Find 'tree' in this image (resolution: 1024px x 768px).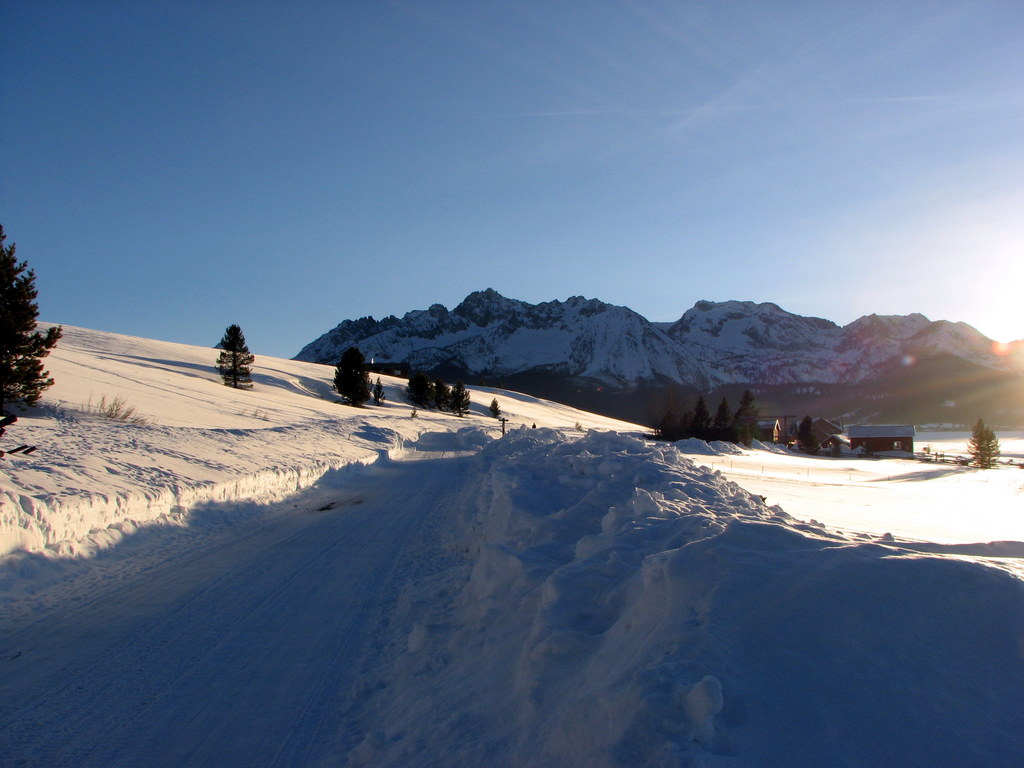
(324, 344, 368, 428).
